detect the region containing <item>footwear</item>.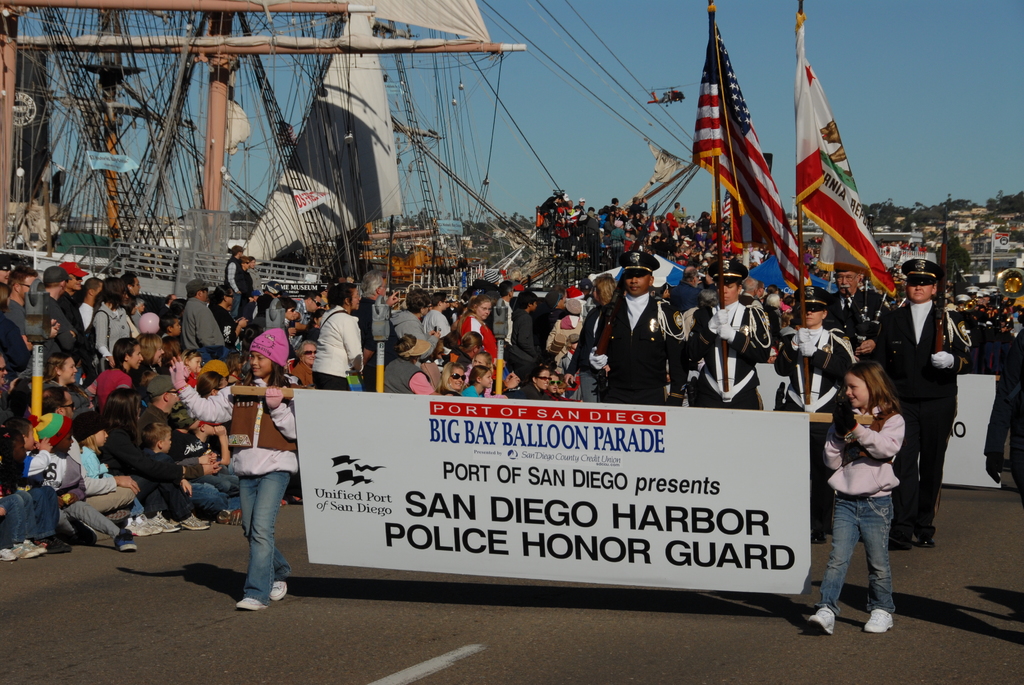
810 605 831 635.
